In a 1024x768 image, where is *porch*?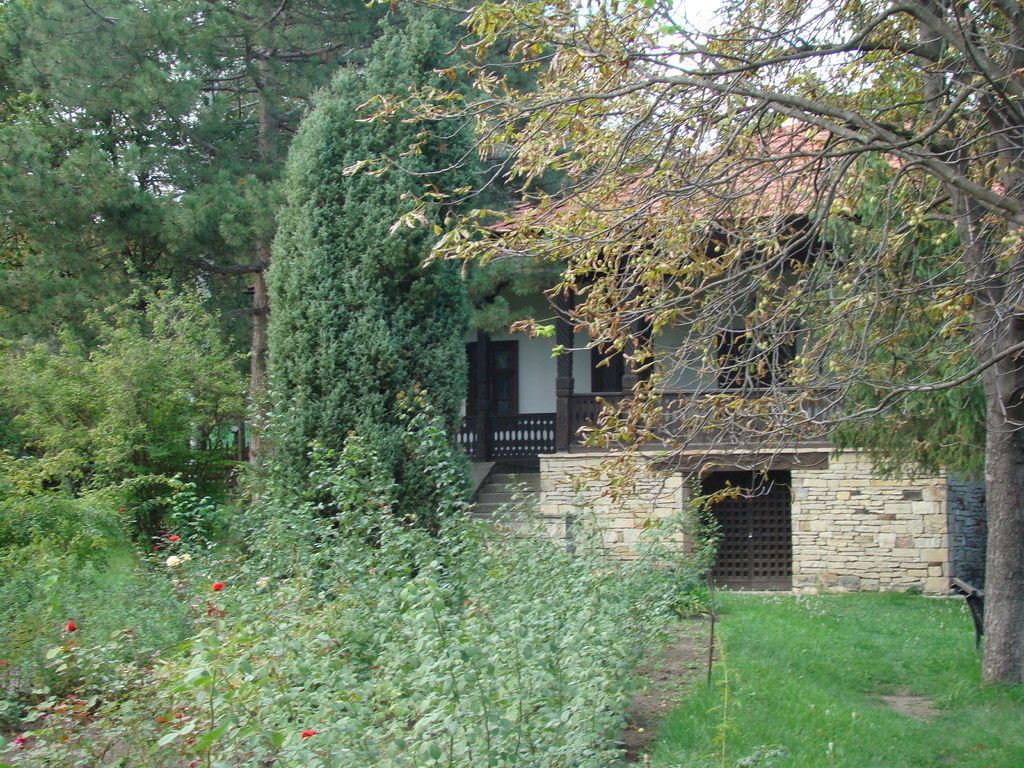
BBox(447, 385, 867, 463).
